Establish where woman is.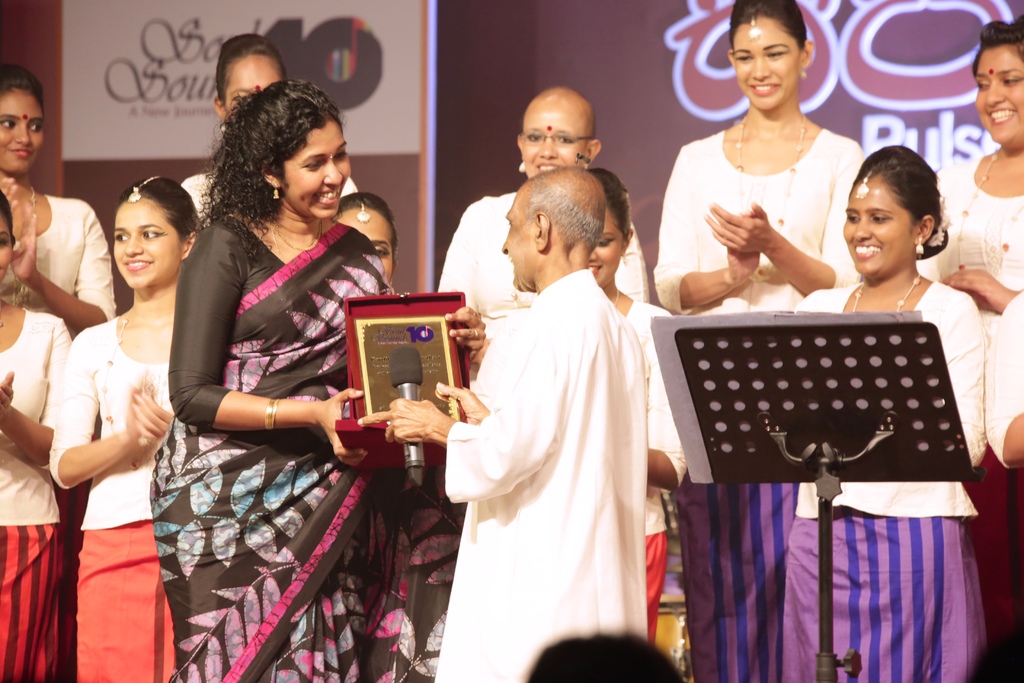
Established at [x1=178, y1=35, x2=364, y2=231].
